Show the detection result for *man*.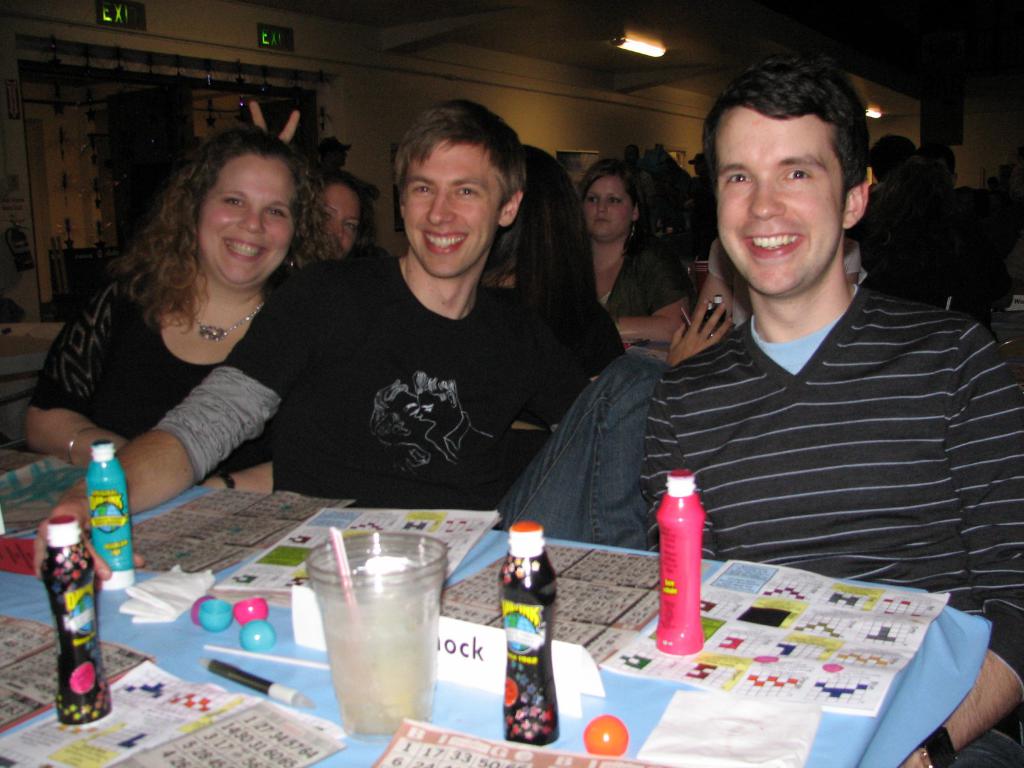
bbox(30, 98, 612, 605).
